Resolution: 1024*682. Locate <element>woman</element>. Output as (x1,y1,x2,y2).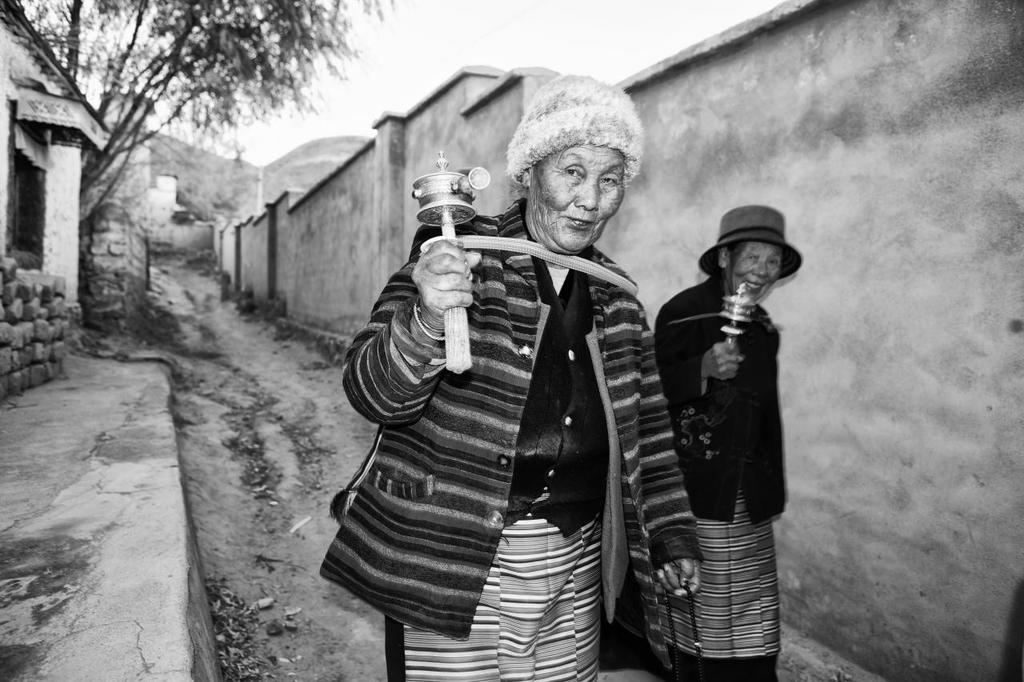
(651,209,801,681).
